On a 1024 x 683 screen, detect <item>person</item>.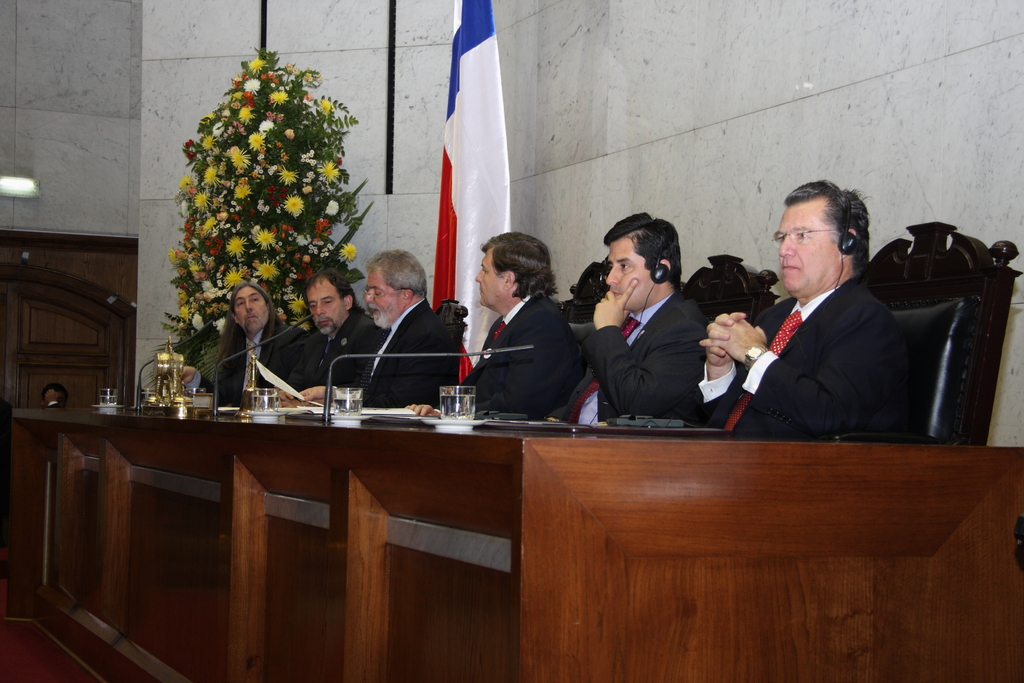
bbox=[43, 381, 77, 404].
